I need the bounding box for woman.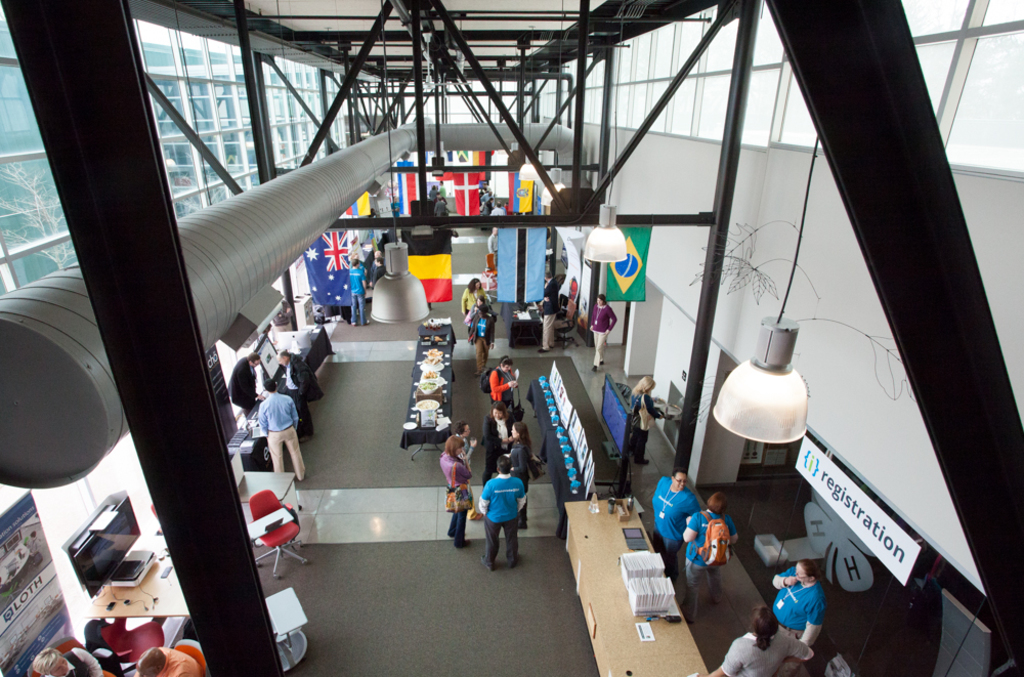
Here it is: 681/492/736/623.
